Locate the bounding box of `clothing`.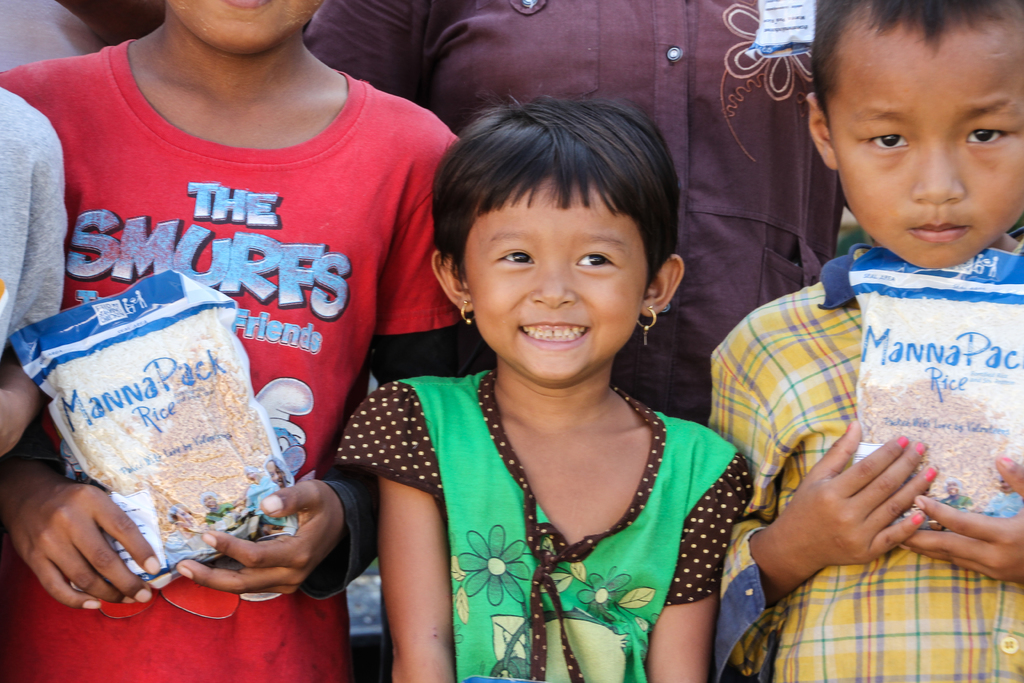
Bounding box: 700 237 1023 682.
